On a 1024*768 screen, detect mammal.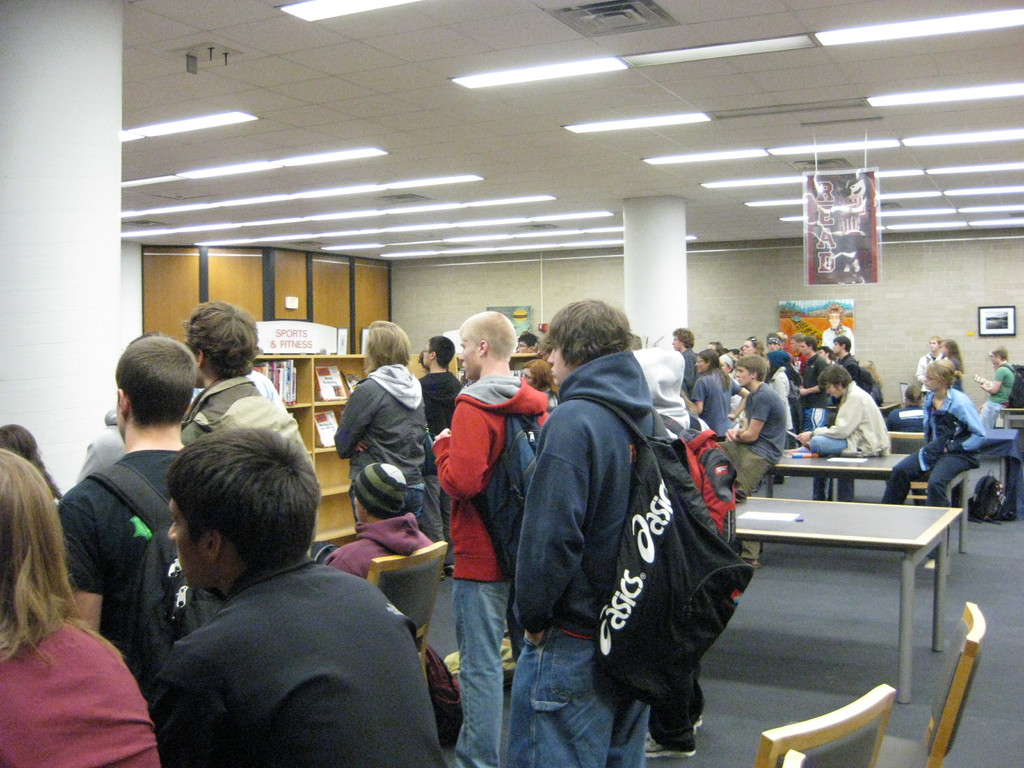
989/350/1001/371.
